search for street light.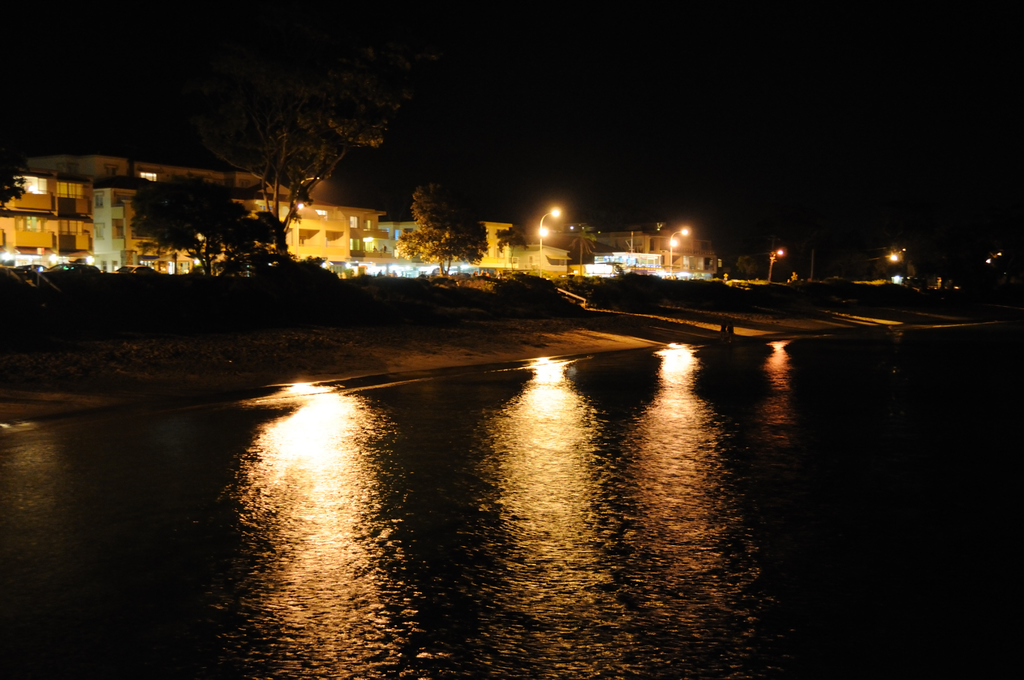
Found at x1=667, y1=225, x2=688, y2=281.
